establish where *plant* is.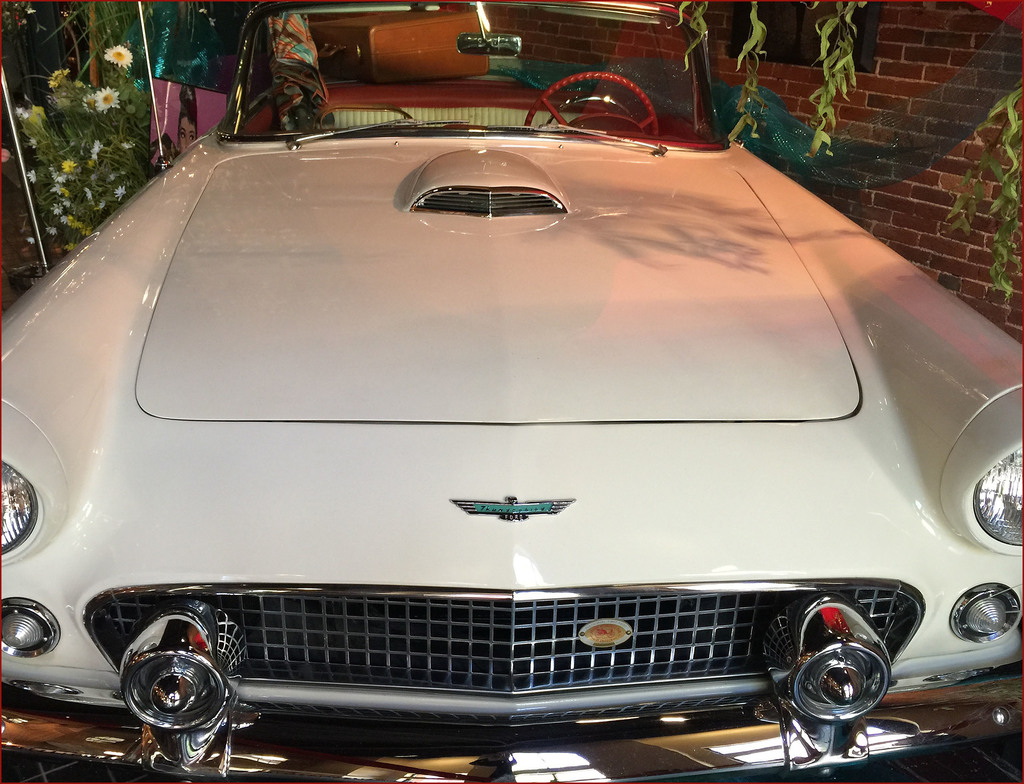
Established at left=5, top=2, right=51, bottom=44.
